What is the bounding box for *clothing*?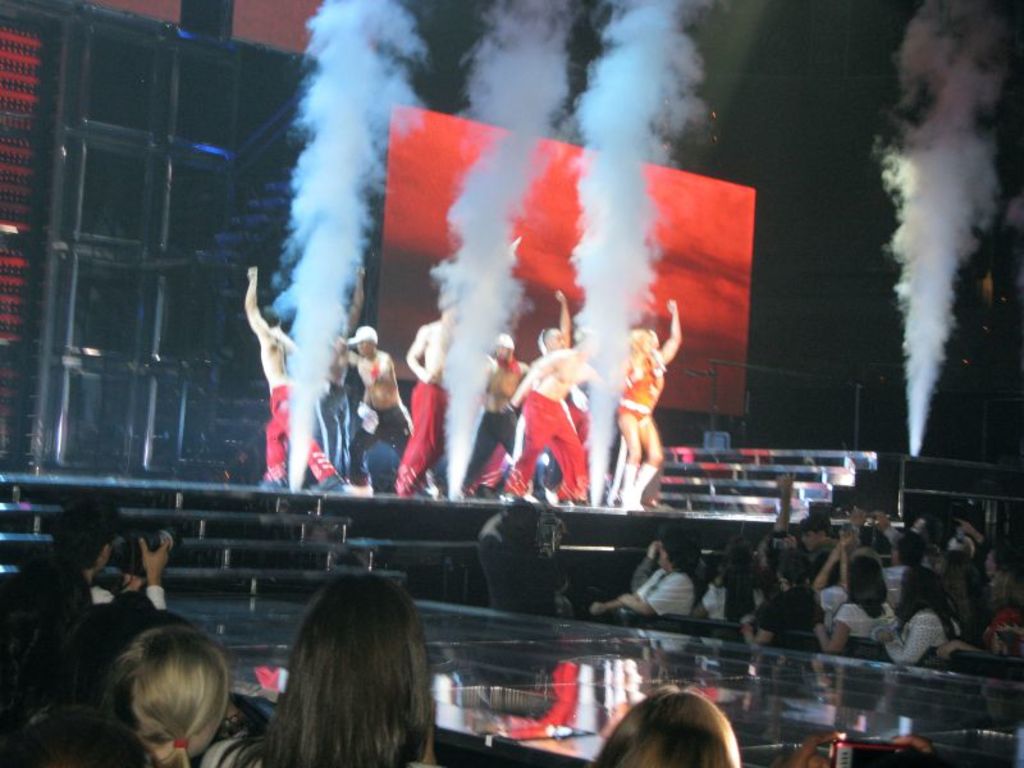
detection(476, 508, 541, 614).
